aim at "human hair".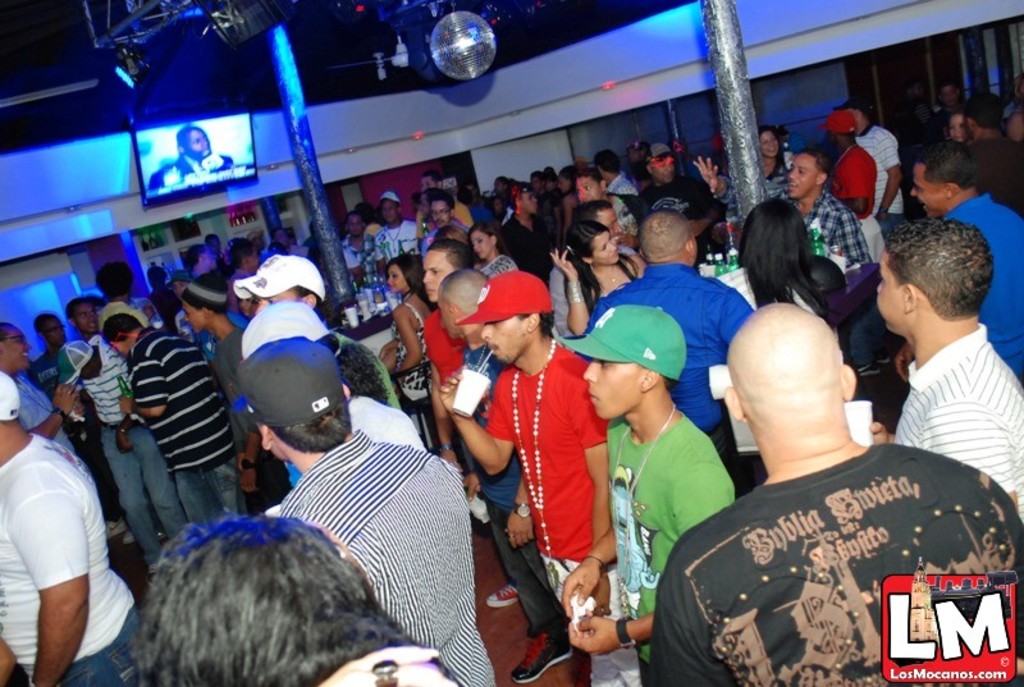
Aimed at Rect(269, 398, 352, 452).
